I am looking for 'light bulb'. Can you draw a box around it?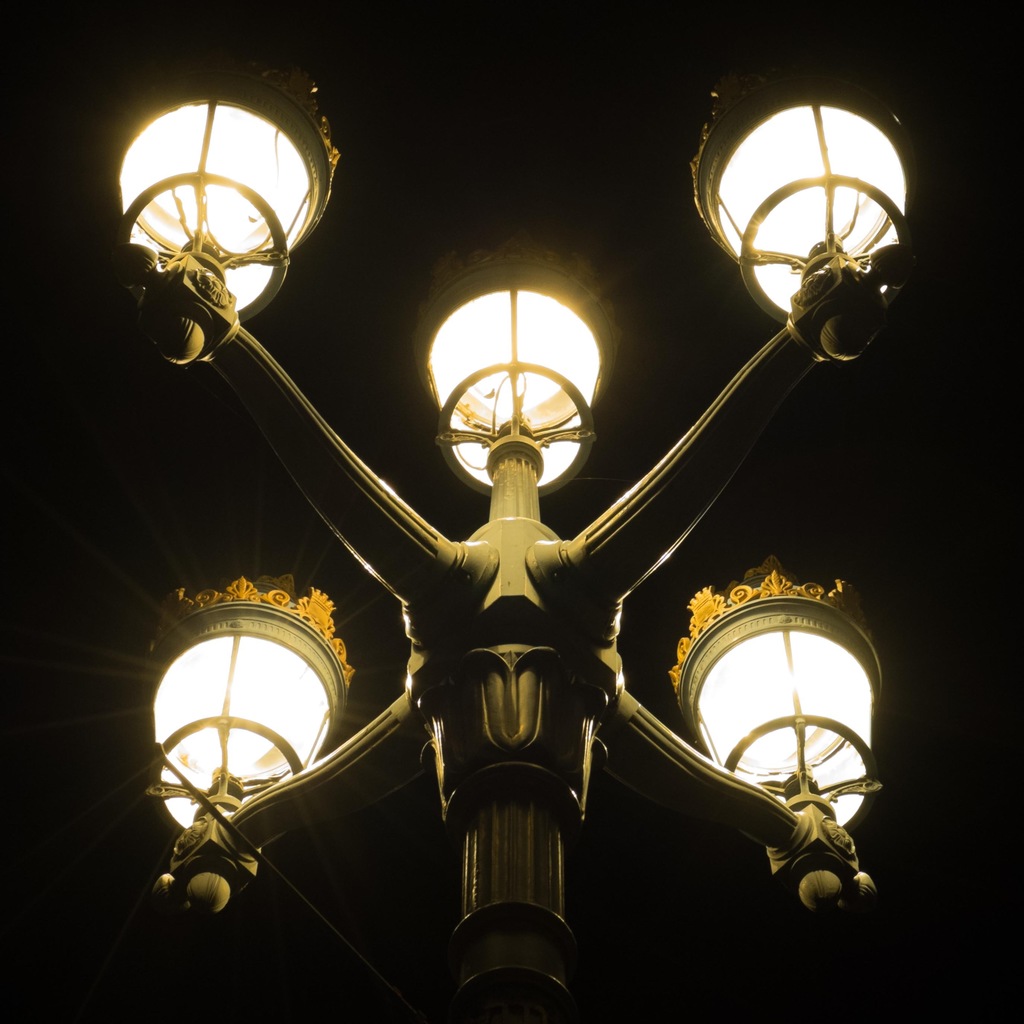
Sure, the bounding box is region(468, 364, 557, 420).
